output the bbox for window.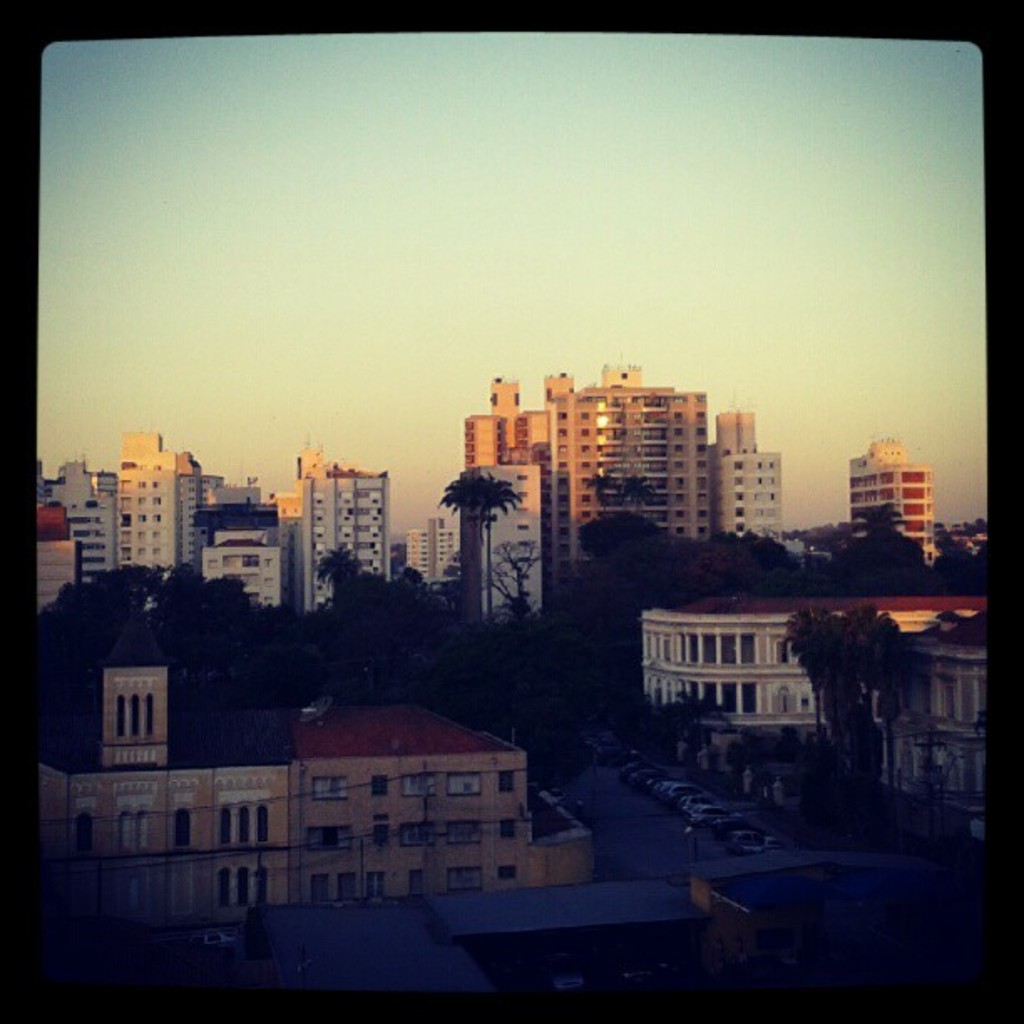
bbox=(448, 817, 484, 853).
